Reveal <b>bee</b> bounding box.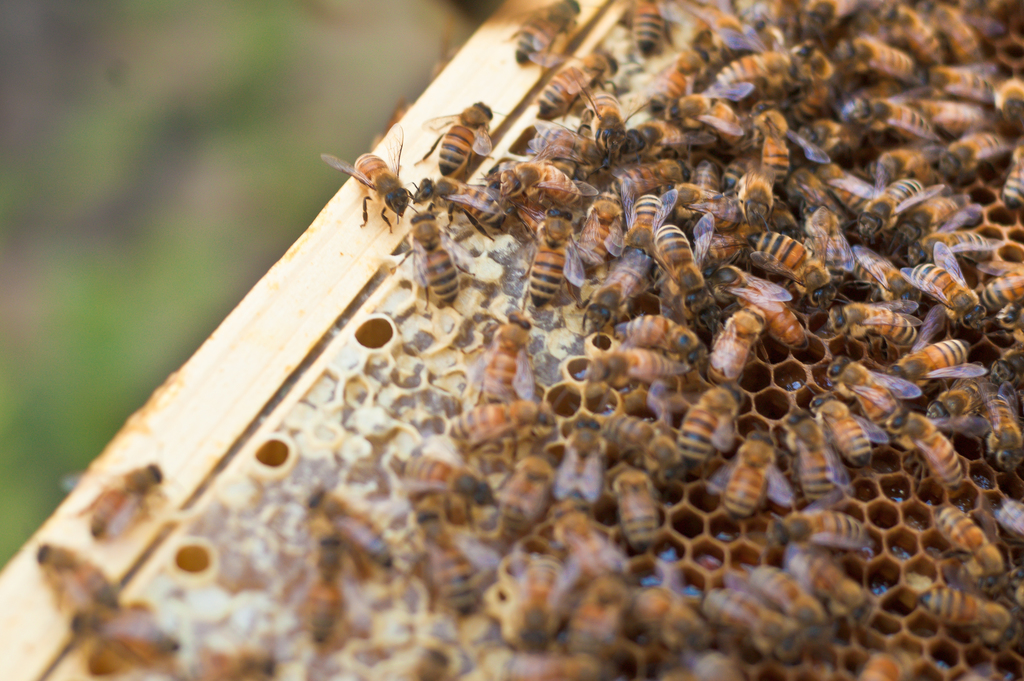
Revealed: 988, 301, 1023, 327.
